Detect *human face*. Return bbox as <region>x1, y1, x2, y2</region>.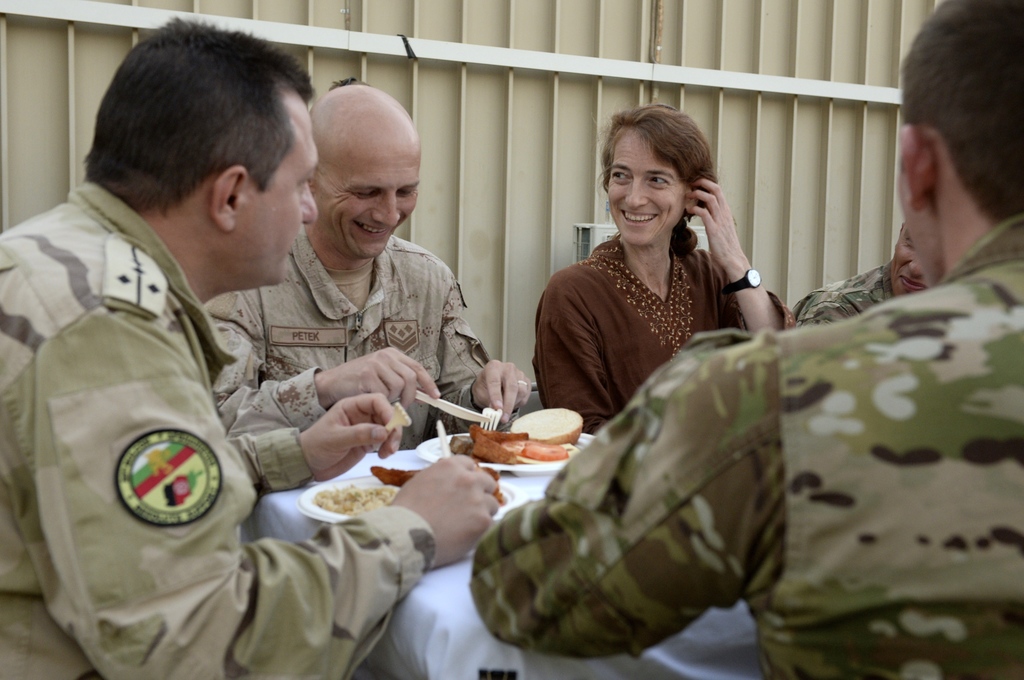
<region>229, 131, 319, 285</region>.
